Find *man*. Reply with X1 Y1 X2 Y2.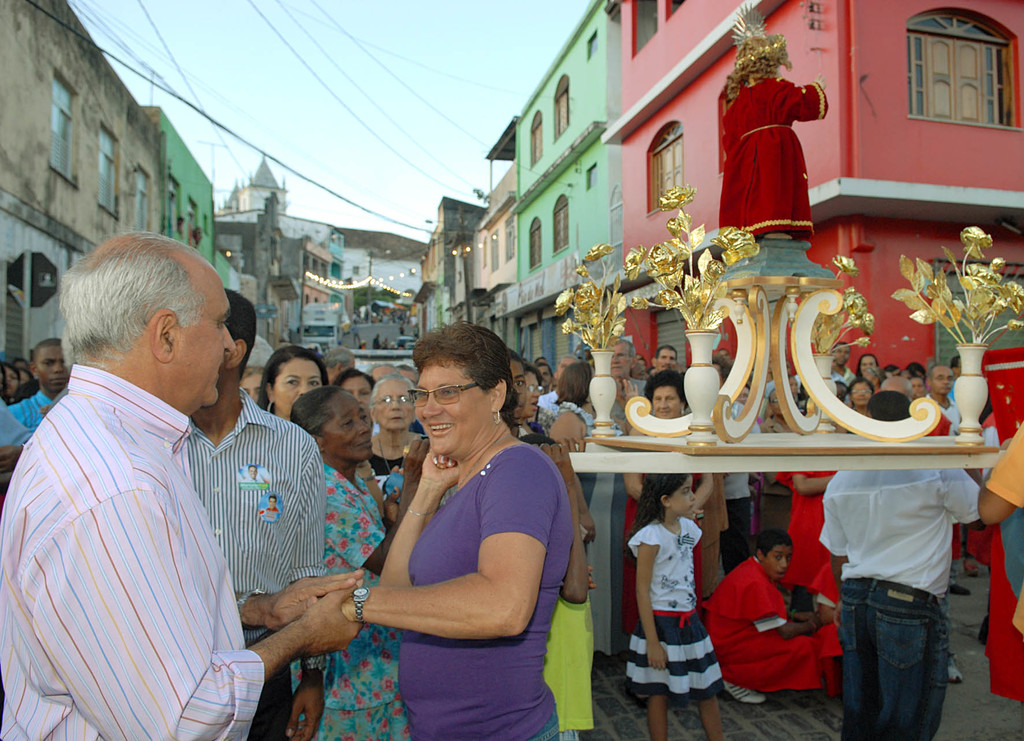
815 394 989 740.
